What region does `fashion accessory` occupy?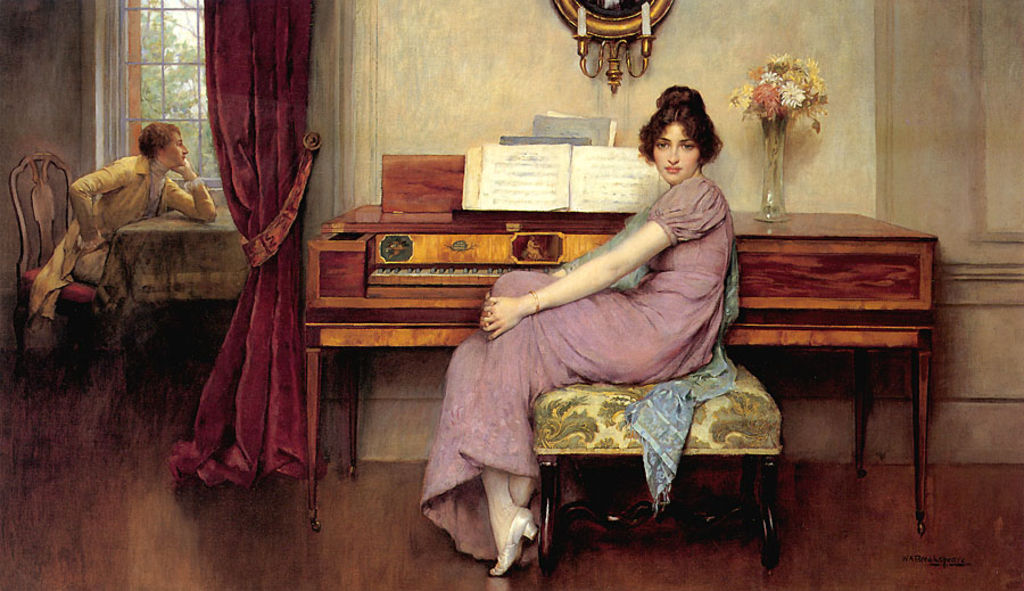
528, 290, 543, 320.
